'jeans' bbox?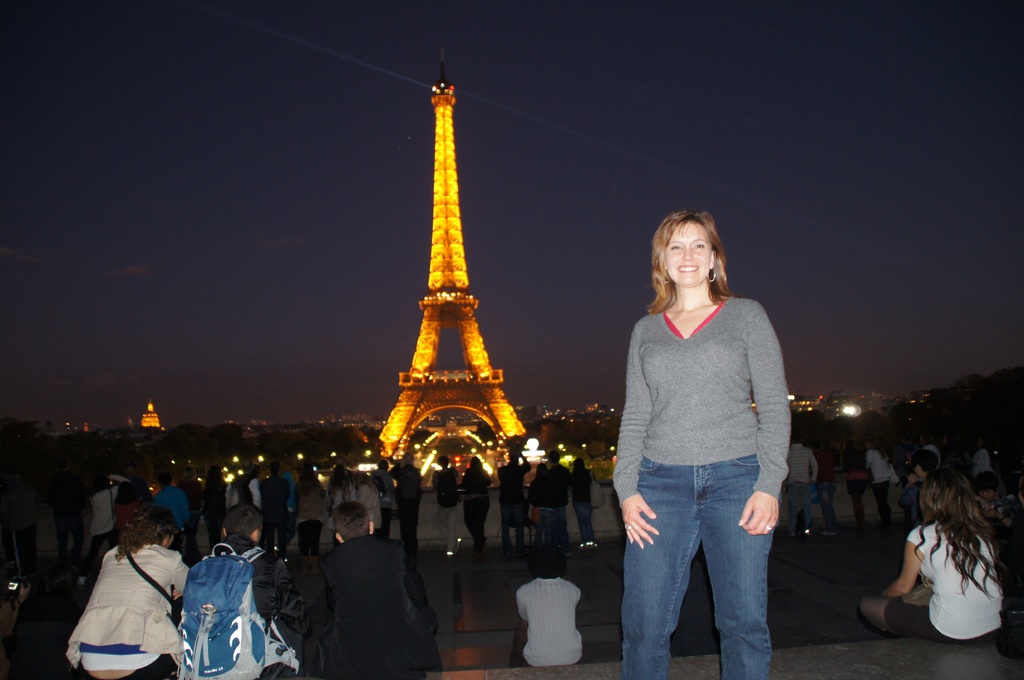
BBox(618, 450, 778, 679)
